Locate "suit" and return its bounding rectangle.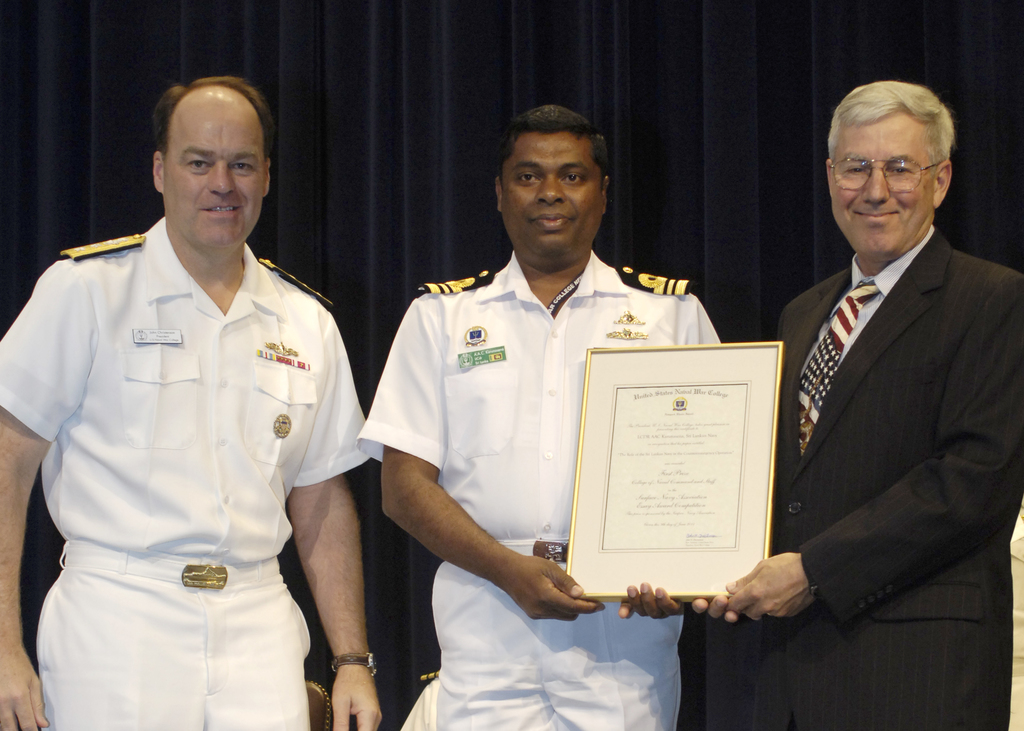
{"x1": 702, "y1": 196, "x2": 991, "y2": 694}.
